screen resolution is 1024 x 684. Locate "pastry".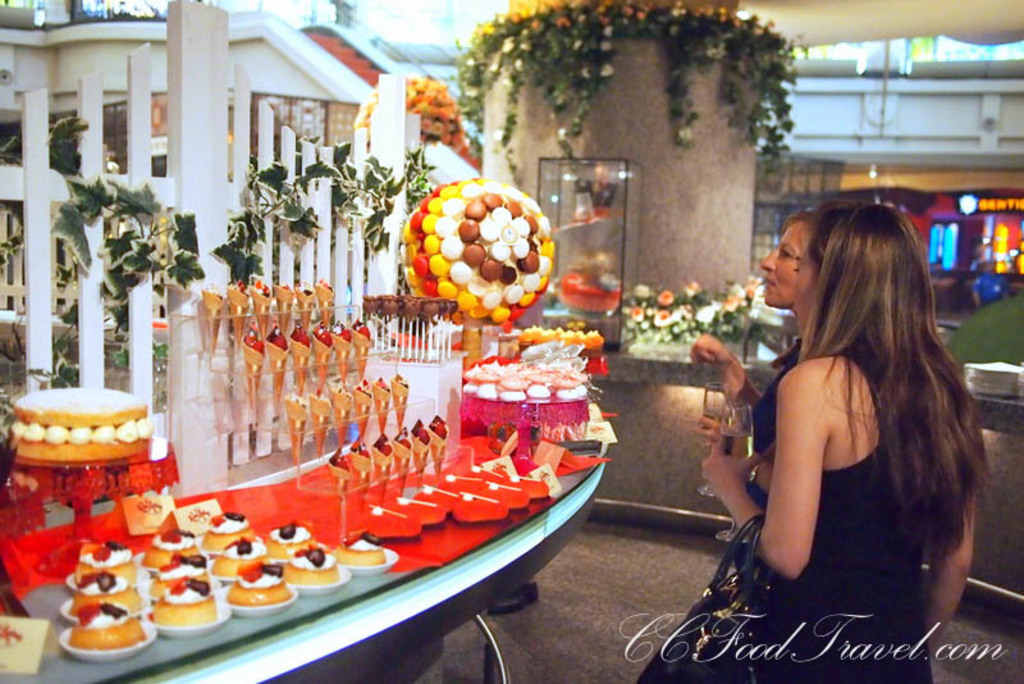
{"left": 225, "top": 565, "right": 293, "bottom": 602}.
